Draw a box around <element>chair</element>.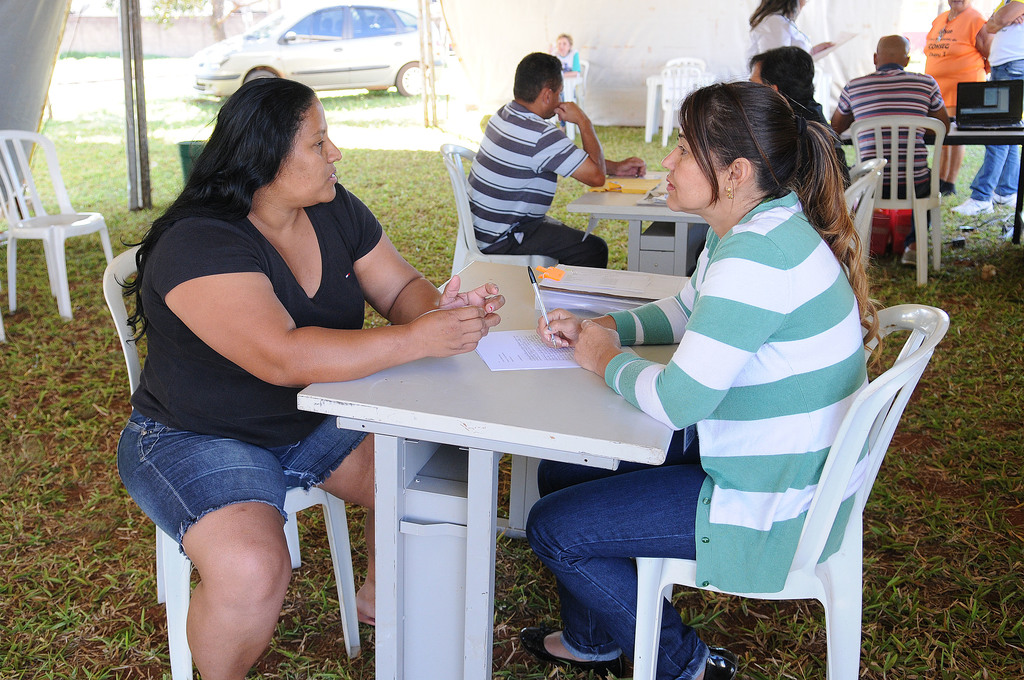
(left=560, top=58, right=589, bottom=143).
